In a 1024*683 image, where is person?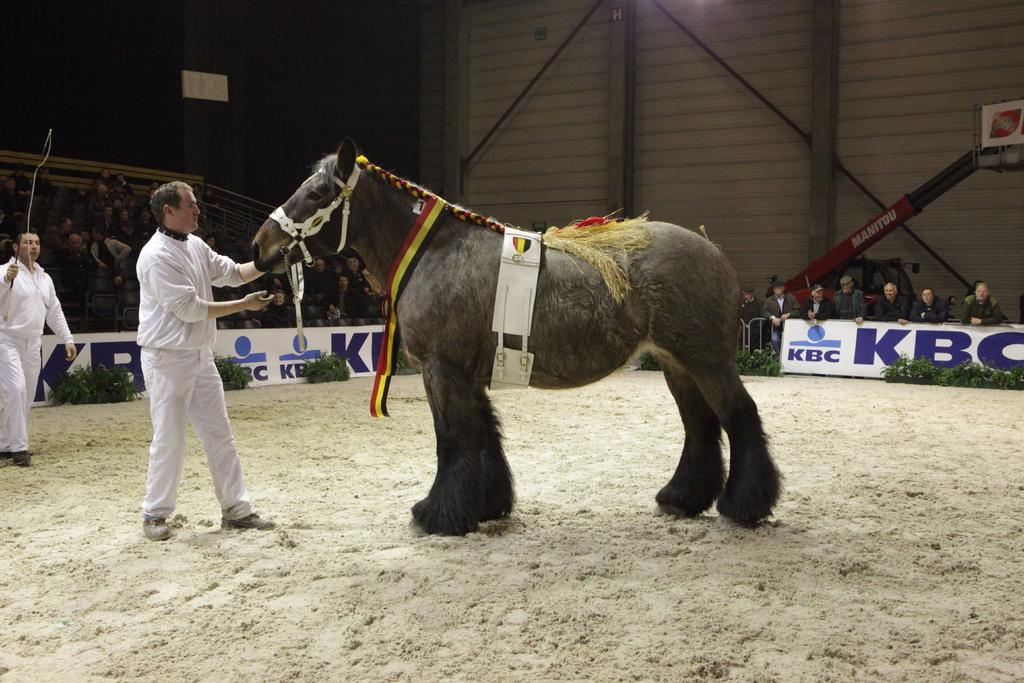
bbox(190, 181, 201, 201).
